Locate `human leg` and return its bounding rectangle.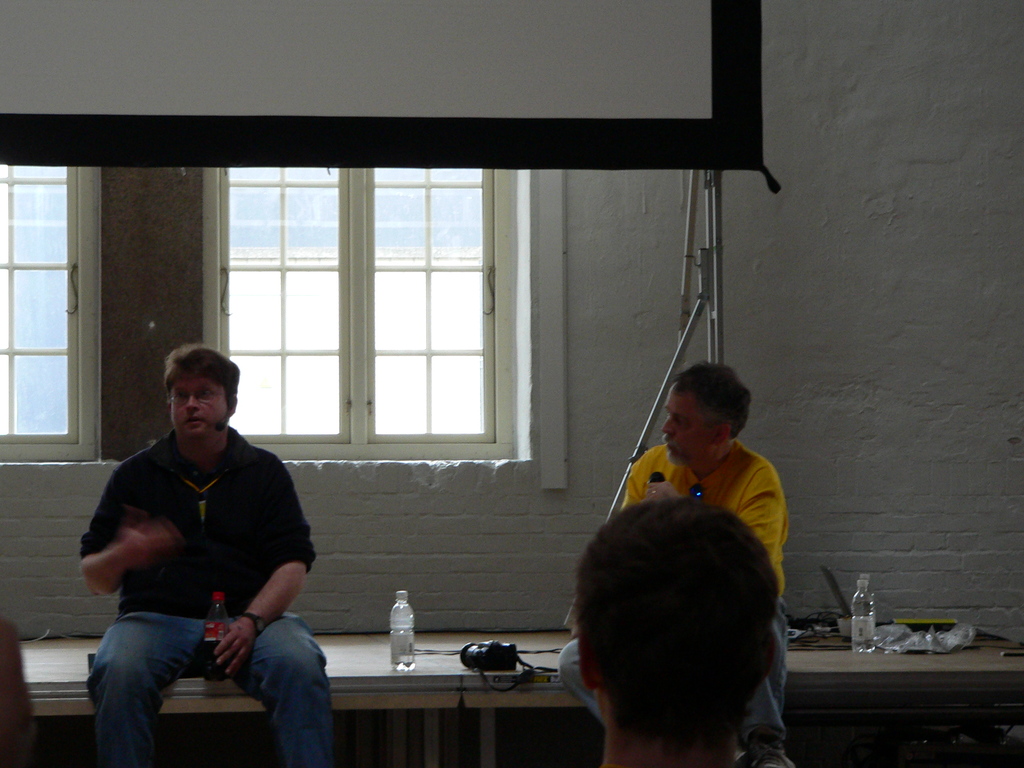
region(225, 610, 335, 767).
